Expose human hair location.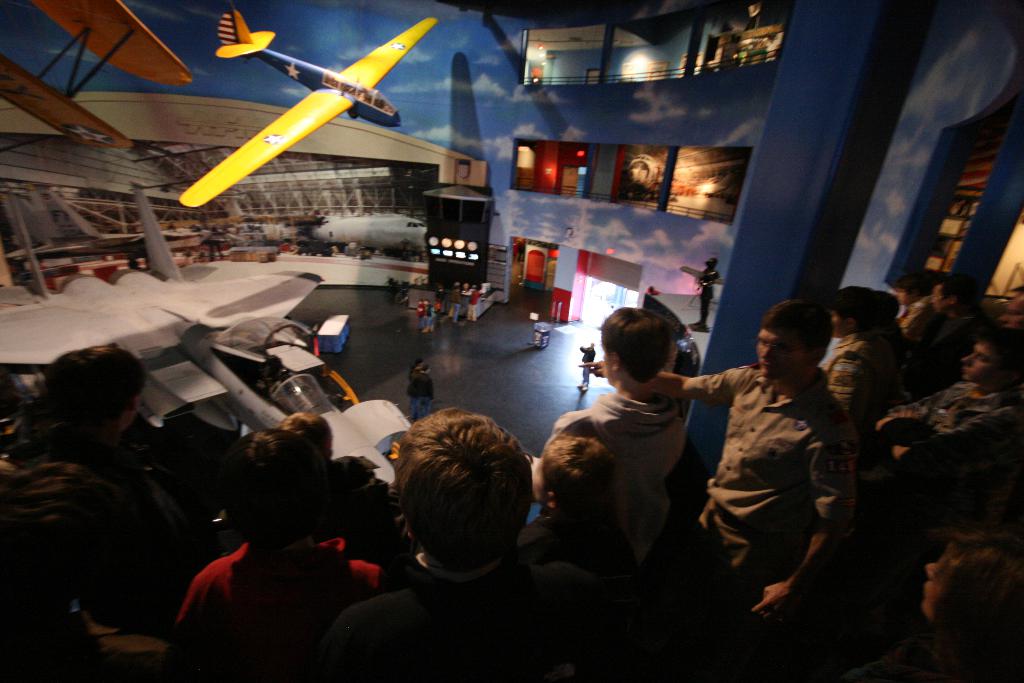
Exposed at <region>929, 536, 1023, 682</region>.
